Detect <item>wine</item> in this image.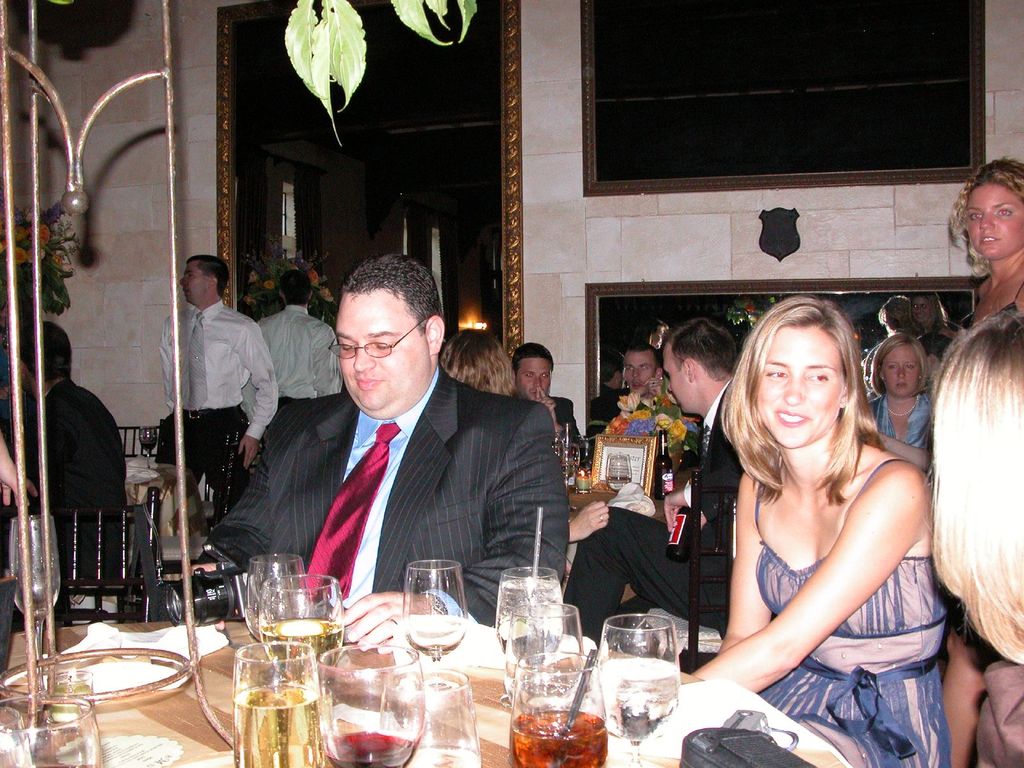
Detection: bbox=[260, 620, 342, 685].
